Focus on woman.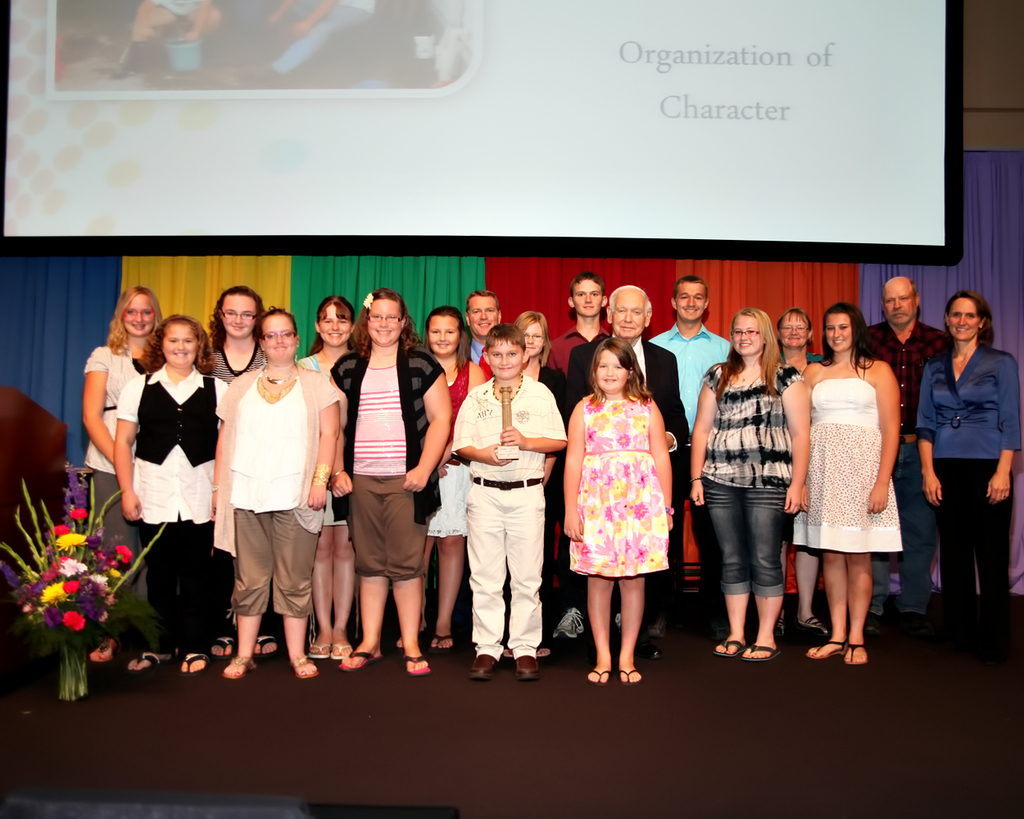
Focused at detection(915, 290, 1023, 645).
